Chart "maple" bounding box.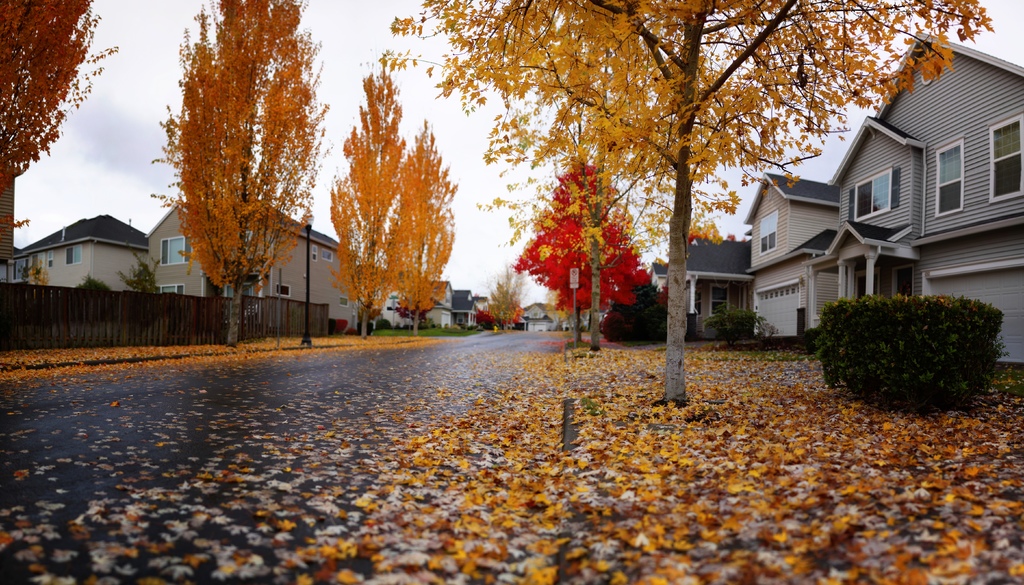
Charted: box(372, 0, 996, 409).
